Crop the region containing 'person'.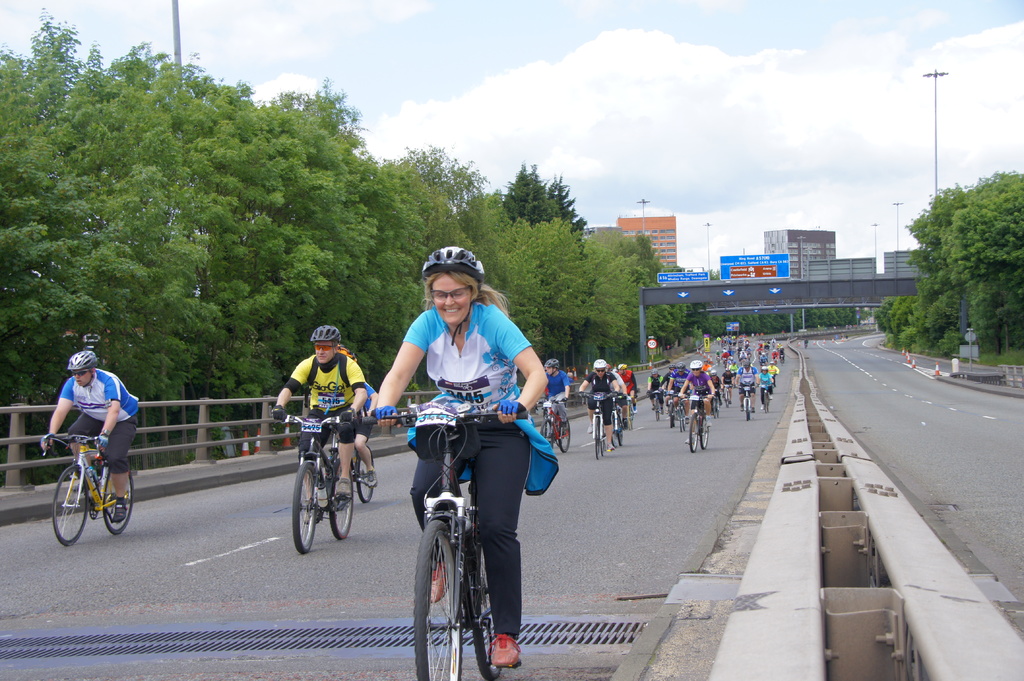
Crop region: pyautogui.locateOnScreen(675, 355, 718, 429).
